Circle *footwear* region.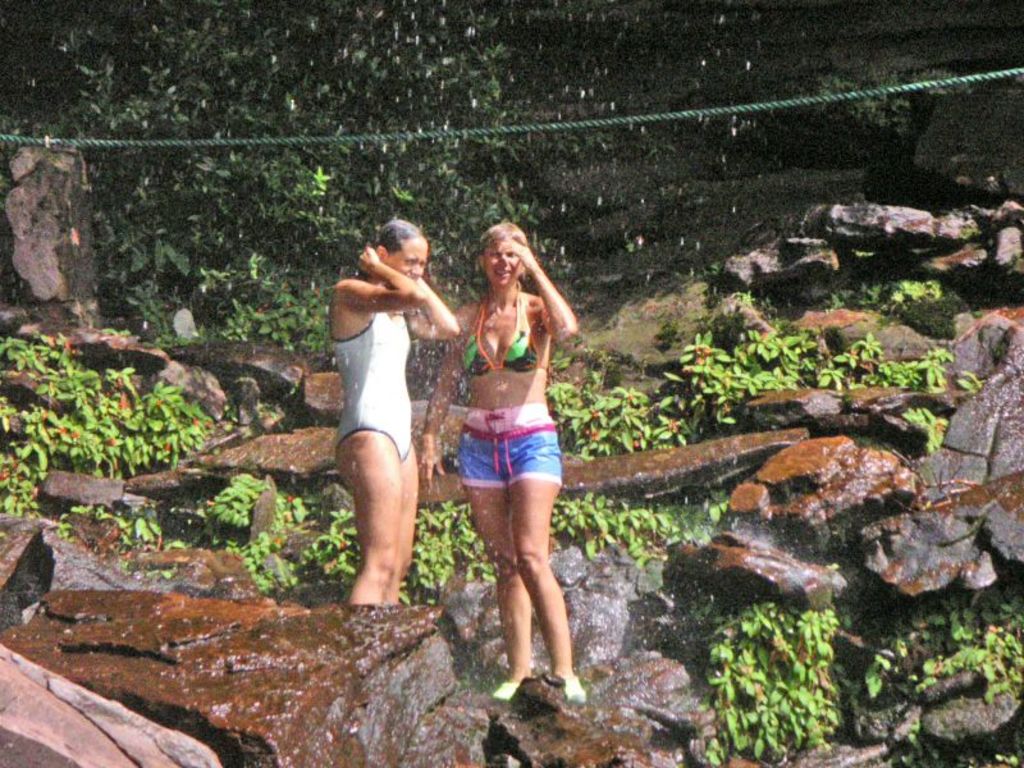
Region: BBox(563, 678, 588, 707).
